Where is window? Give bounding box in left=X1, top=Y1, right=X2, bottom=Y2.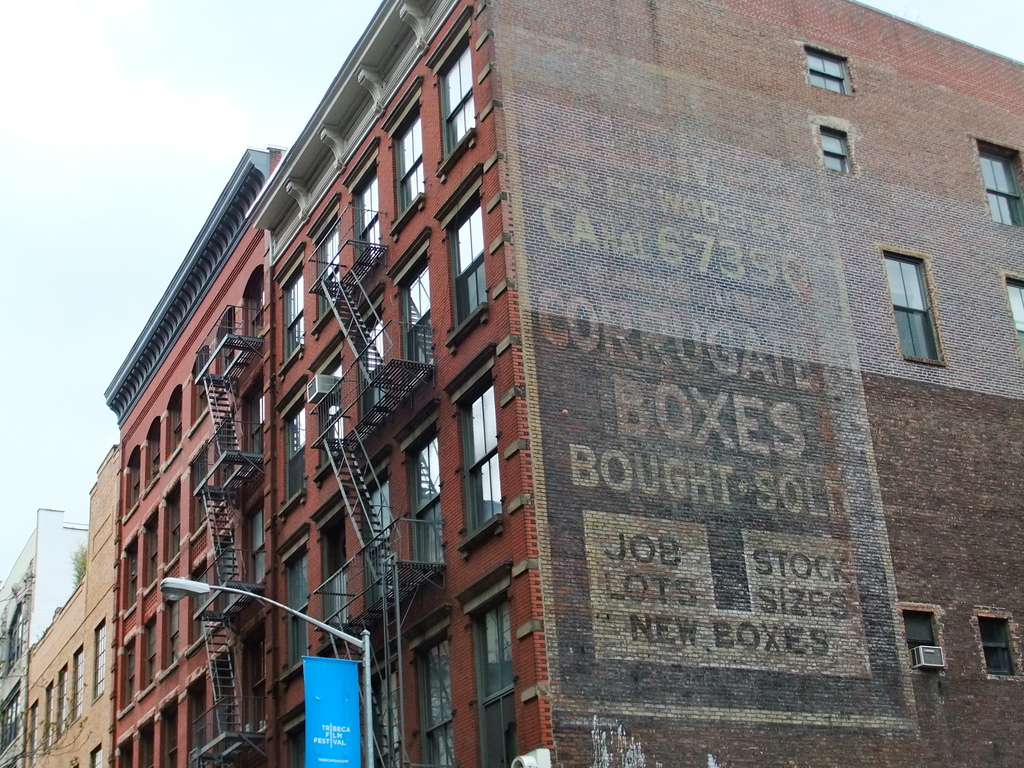
left=825, top=126, right=852, bottom=173.
